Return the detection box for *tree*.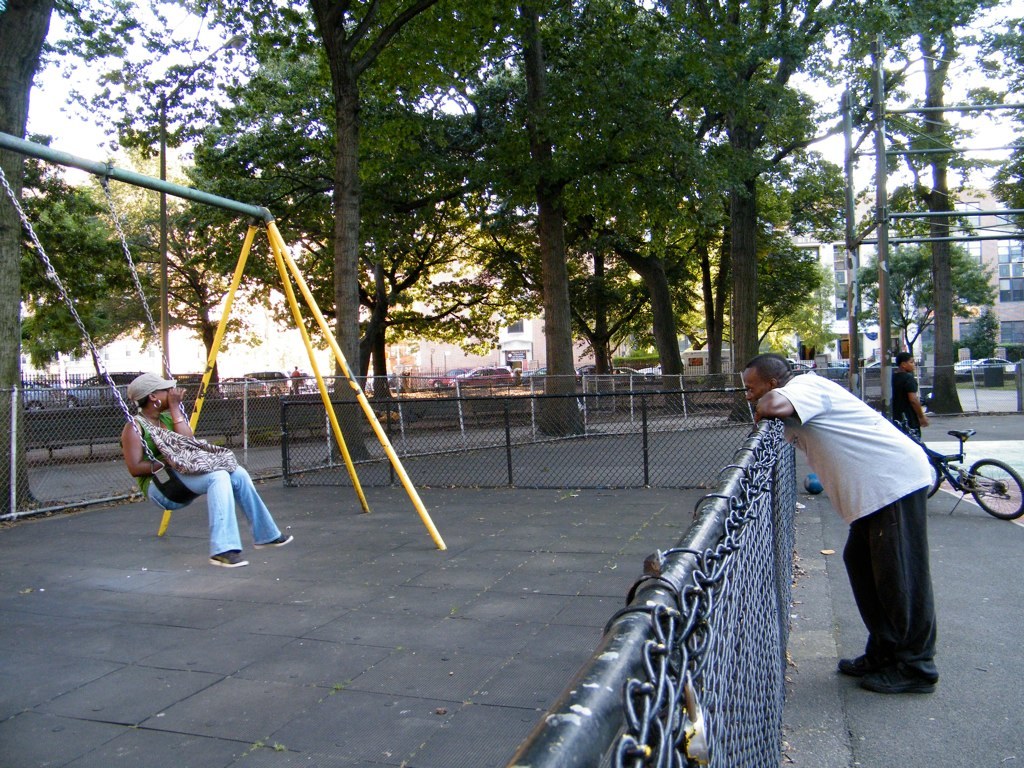
locate(861, 234, 1010, 362).
